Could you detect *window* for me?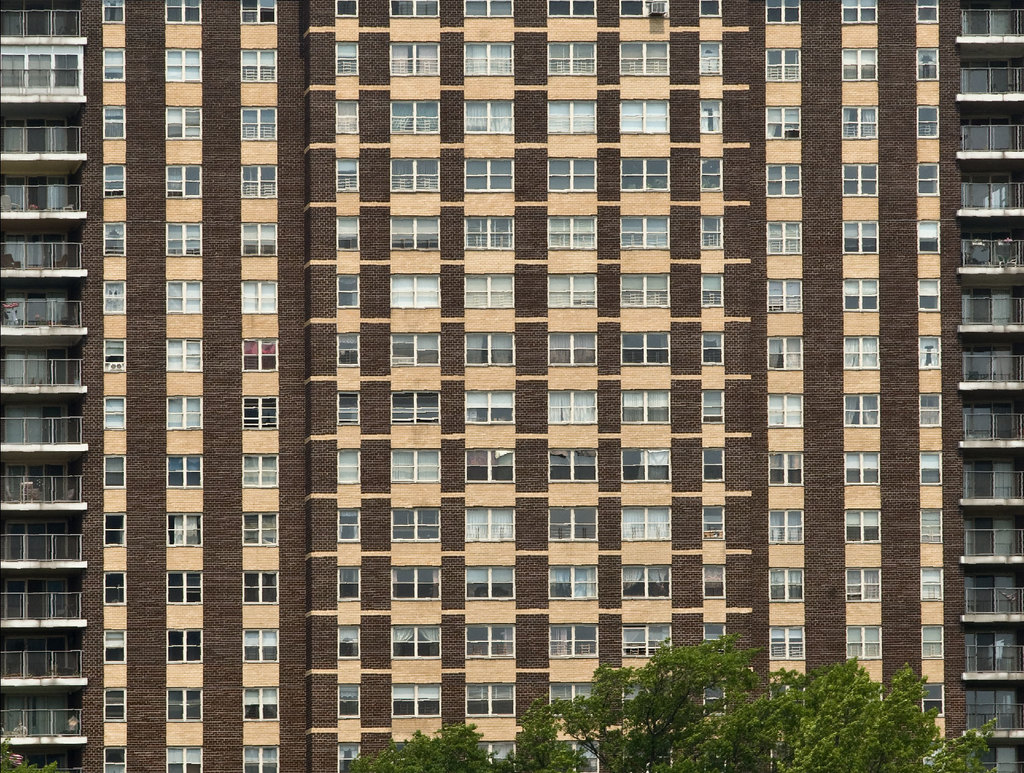
Detection result: x1=922 y1=684 x2=942 y2=716.
